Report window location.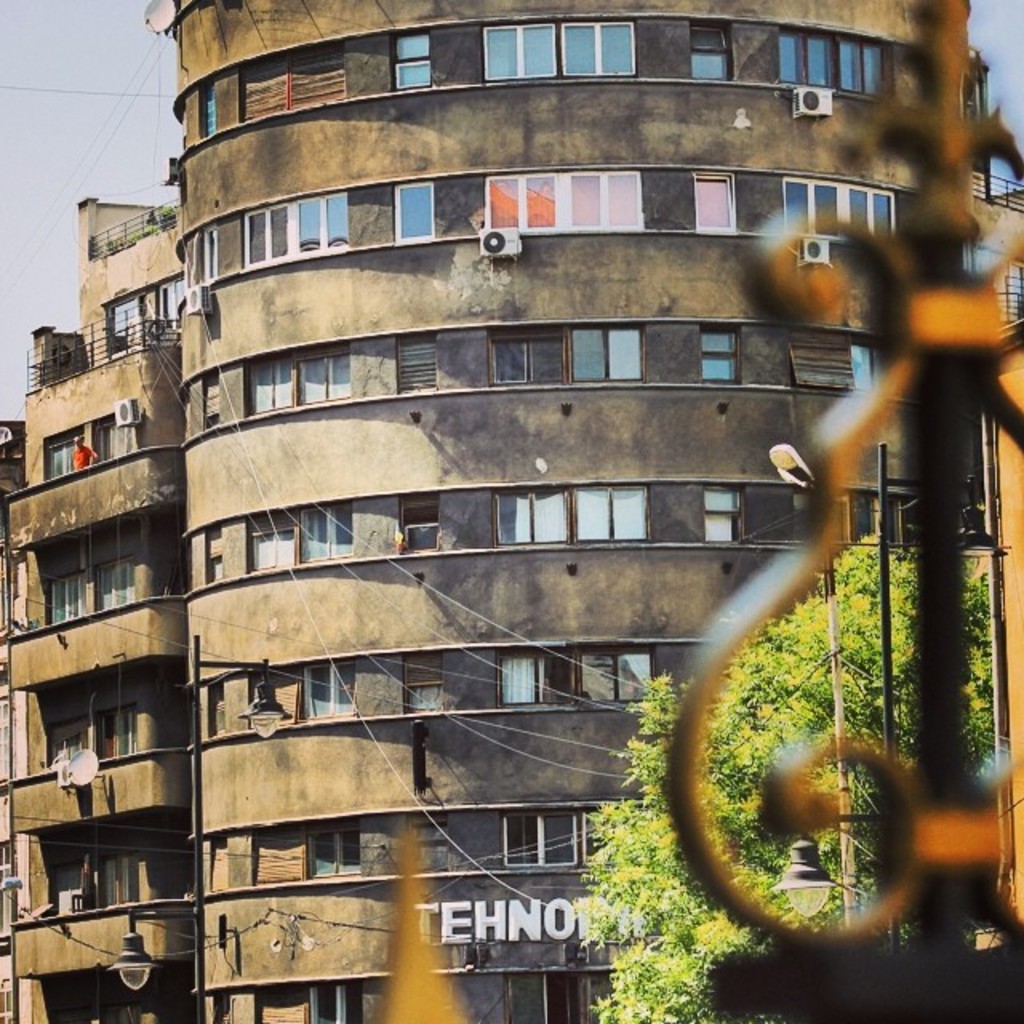
Report: x1=392, y1=331, x2=437, y2=394.
